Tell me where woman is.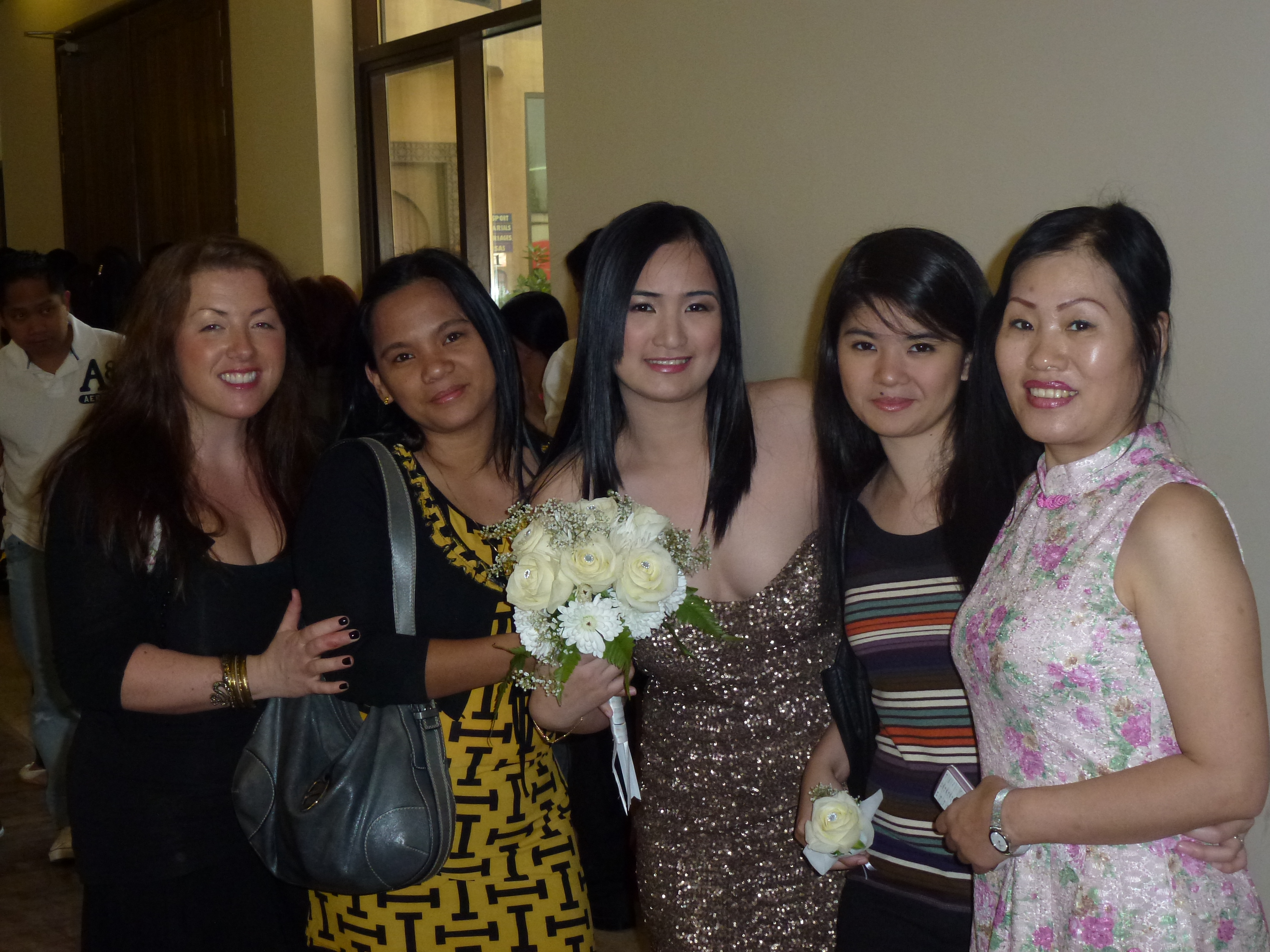
woman is at <box>14,60,107,276</box>.
